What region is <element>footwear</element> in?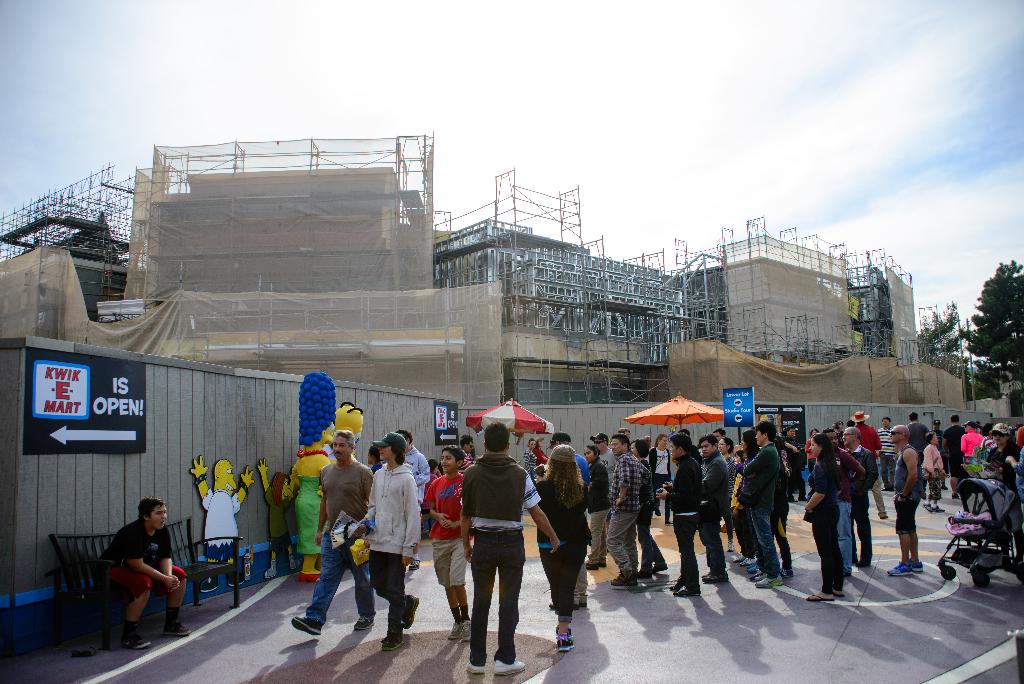
<region>635, 571, 650, 579</region>.
